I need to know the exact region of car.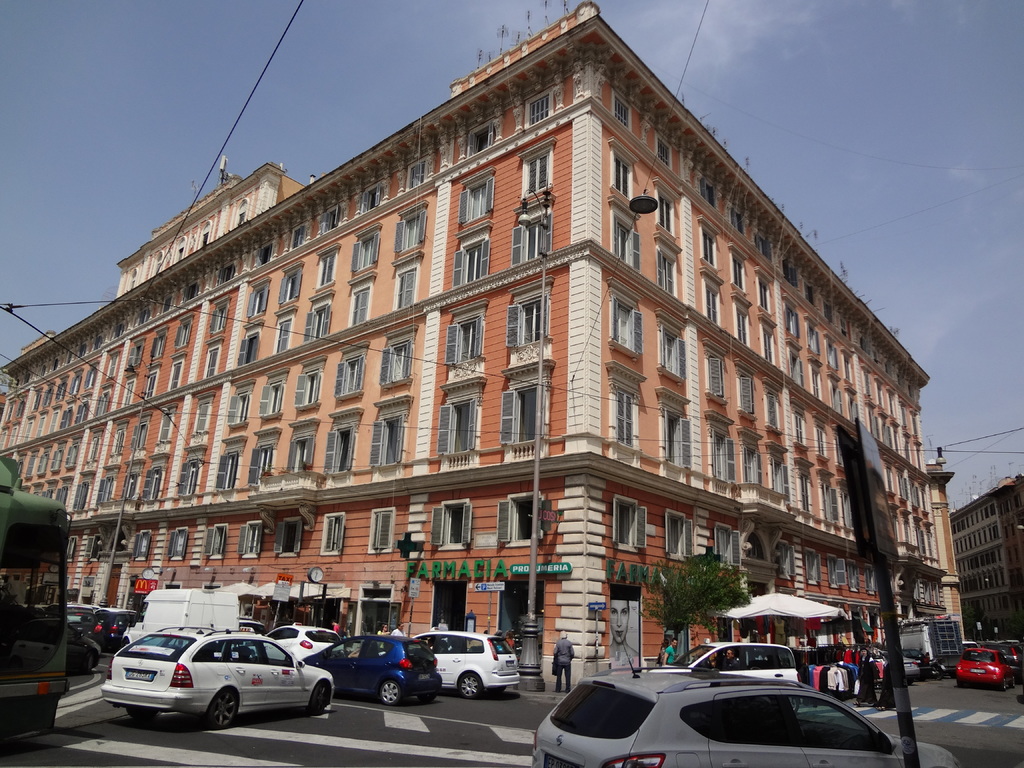
Region: box(303, 630, 444, 704).
